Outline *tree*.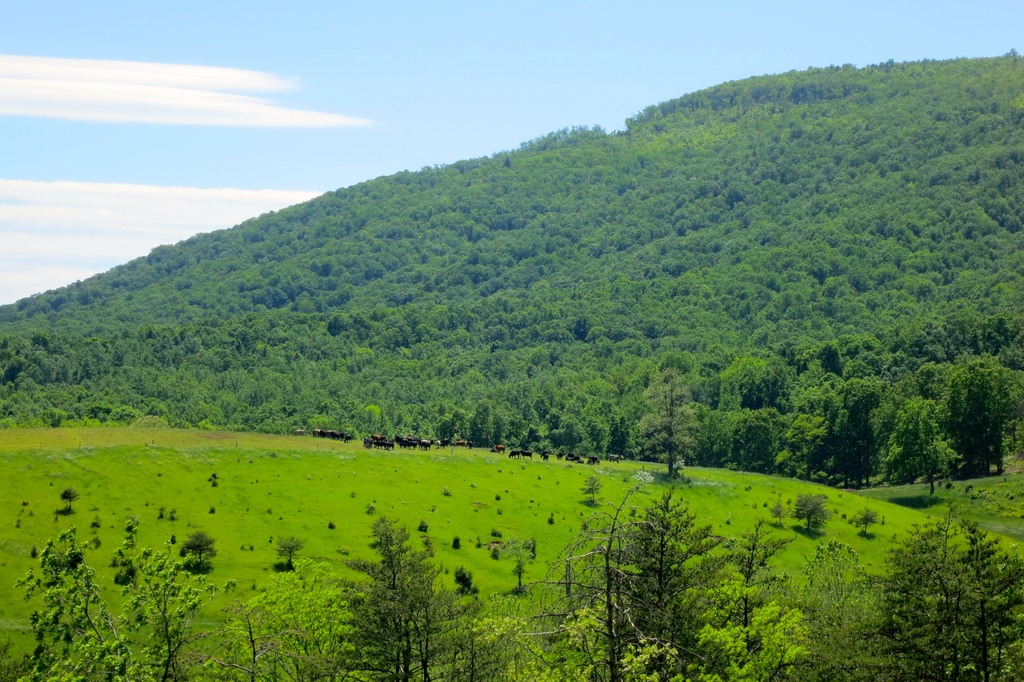
Outline: [x1=707, y1=516, x2=805, y2=660].
